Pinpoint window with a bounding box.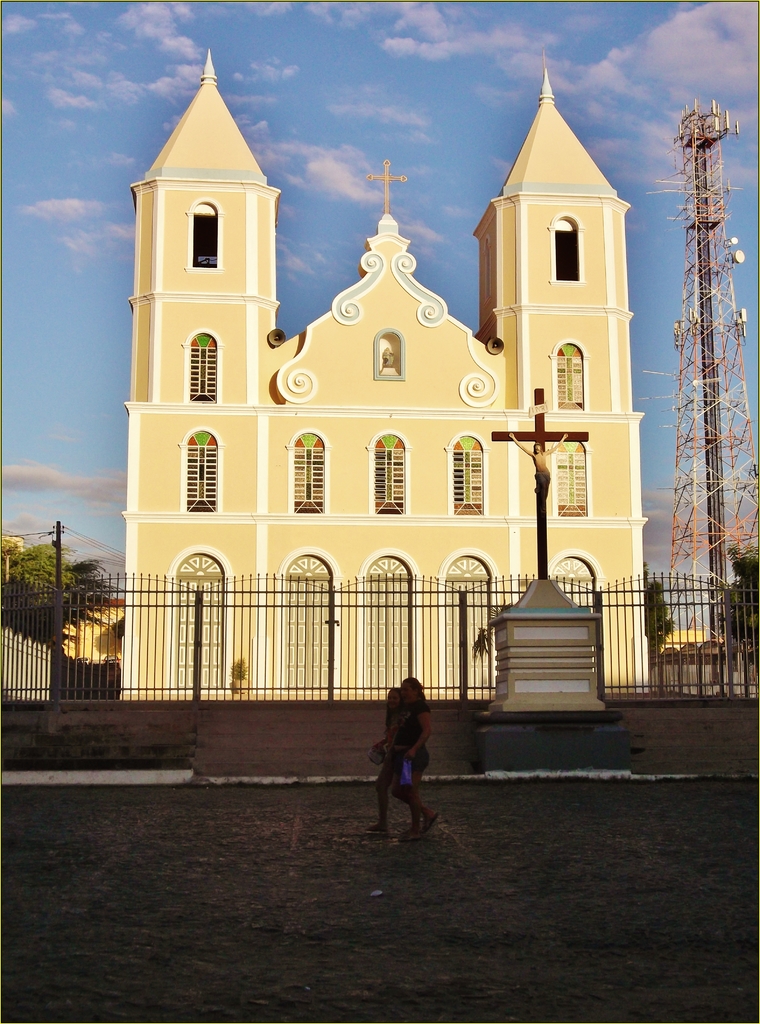
{"x1": 366, "y1": 428, "x2": 407, "y2": 511}.
